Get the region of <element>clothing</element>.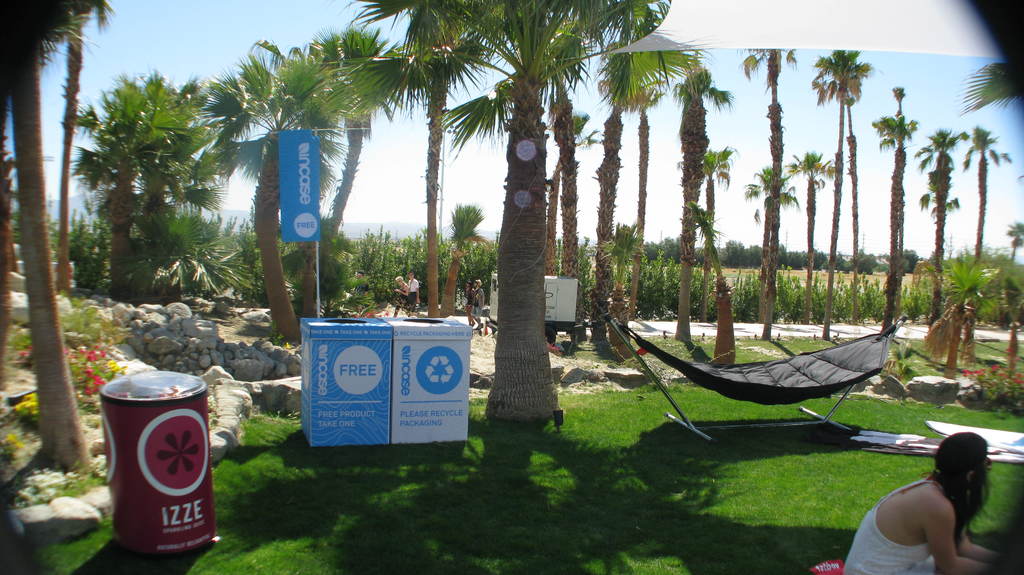
box(843, 480, 938, 574).
